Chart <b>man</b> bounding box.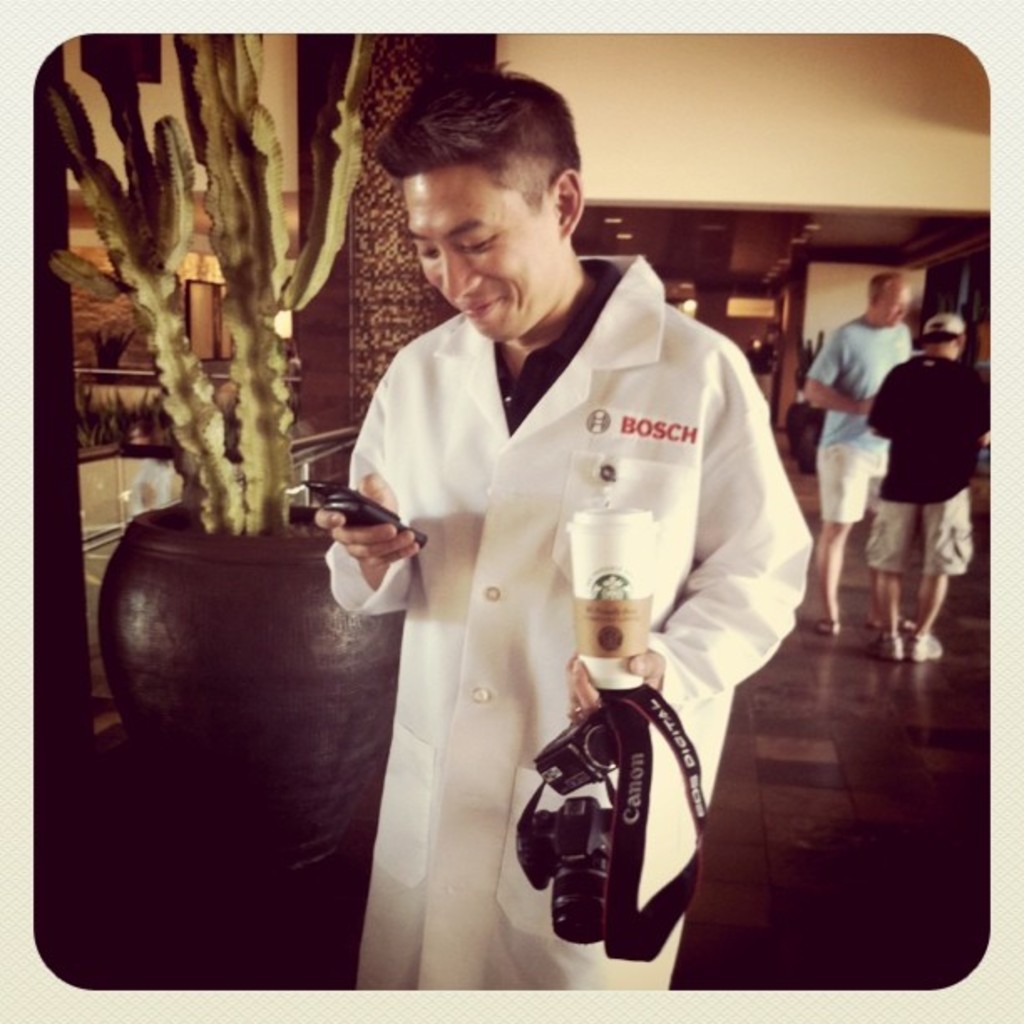
Charted: detection(875, 301, 1006, 661).
